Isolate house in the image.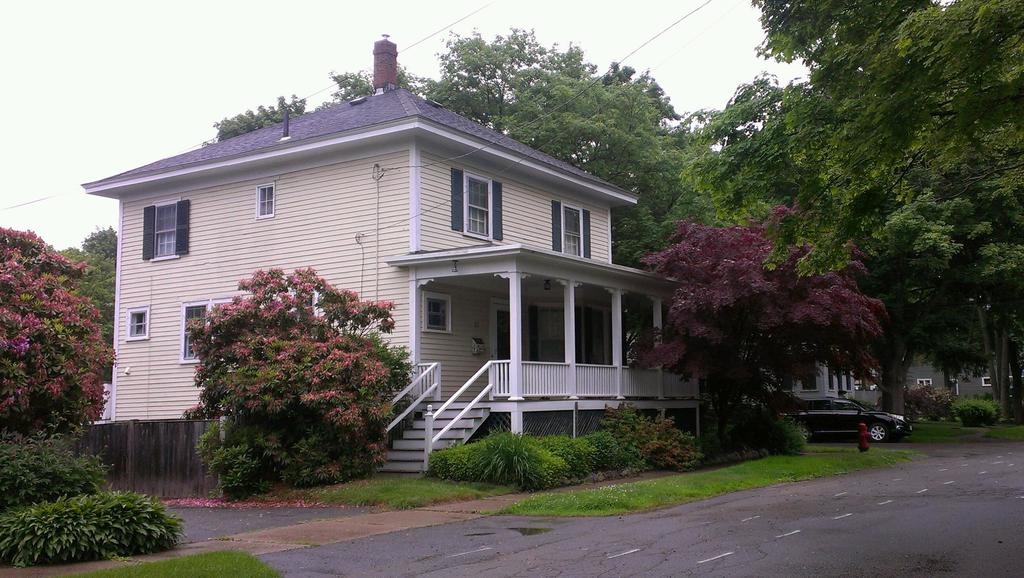
Isolated region: <box>96,74,698,469</box>.
